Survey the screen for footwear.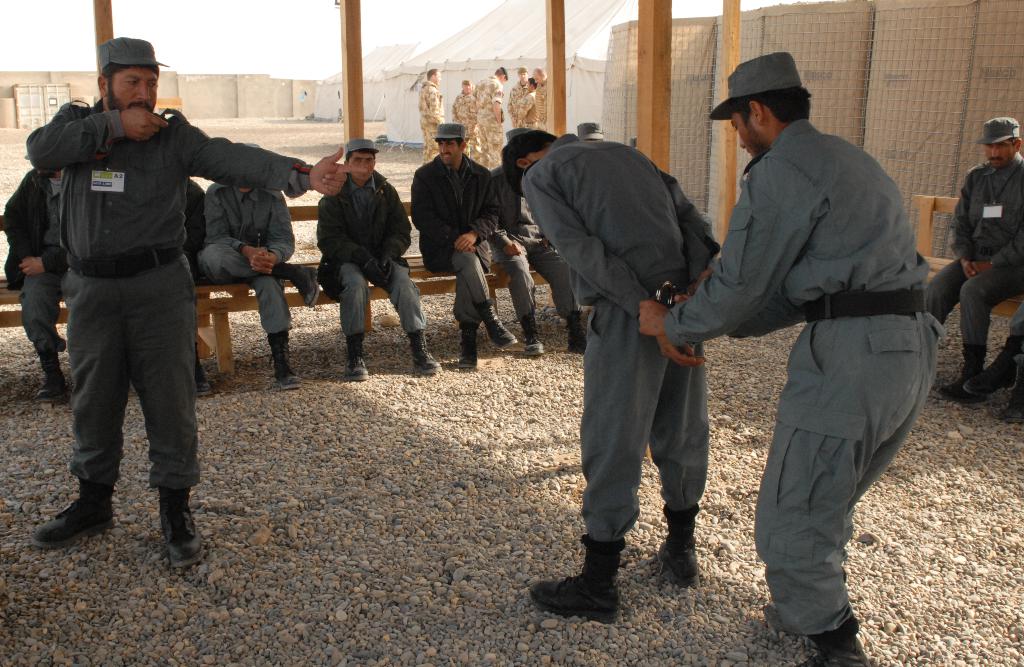
Survey found: (x1=963, y1=332, x2=1021, y2=387).
